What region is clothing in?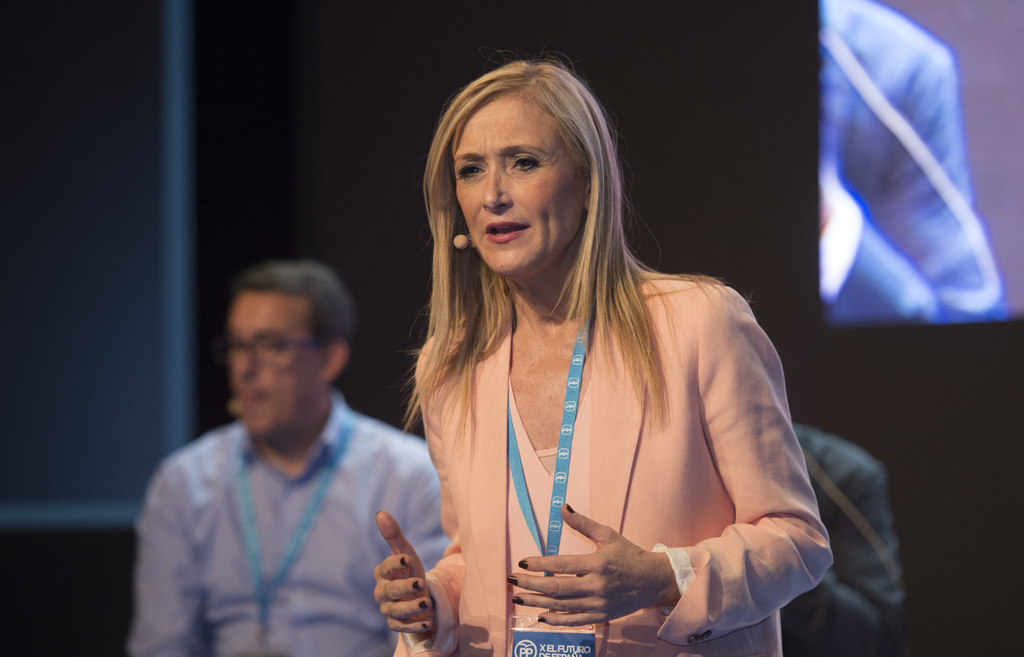
{"left": 395, "top": 238, "right": 828, "bottom": 635}.
